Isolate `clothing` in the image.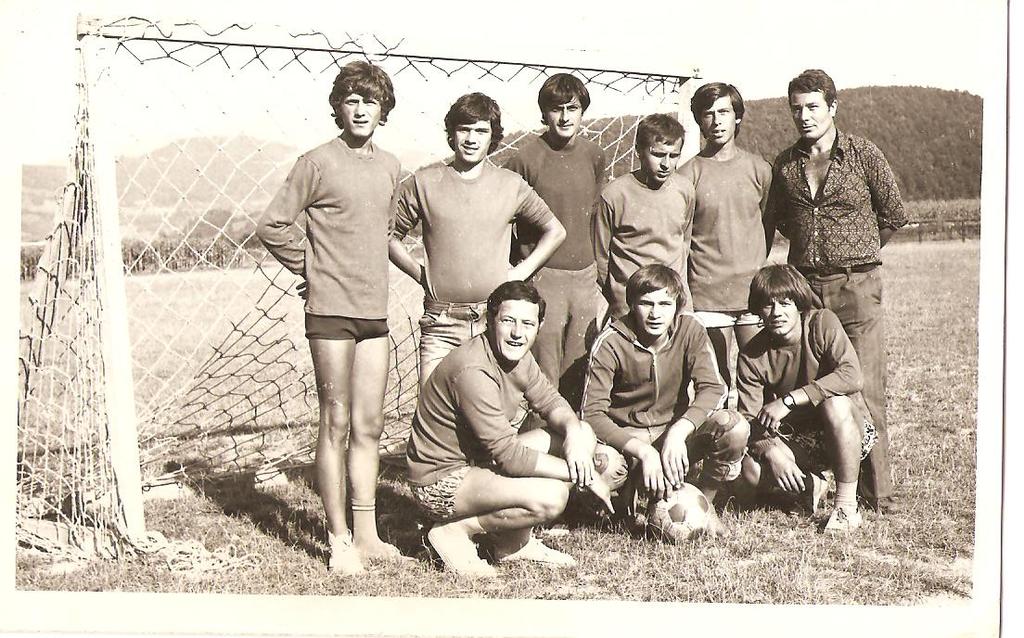
Isolated region: bbox(774, 132, 903, 496).
